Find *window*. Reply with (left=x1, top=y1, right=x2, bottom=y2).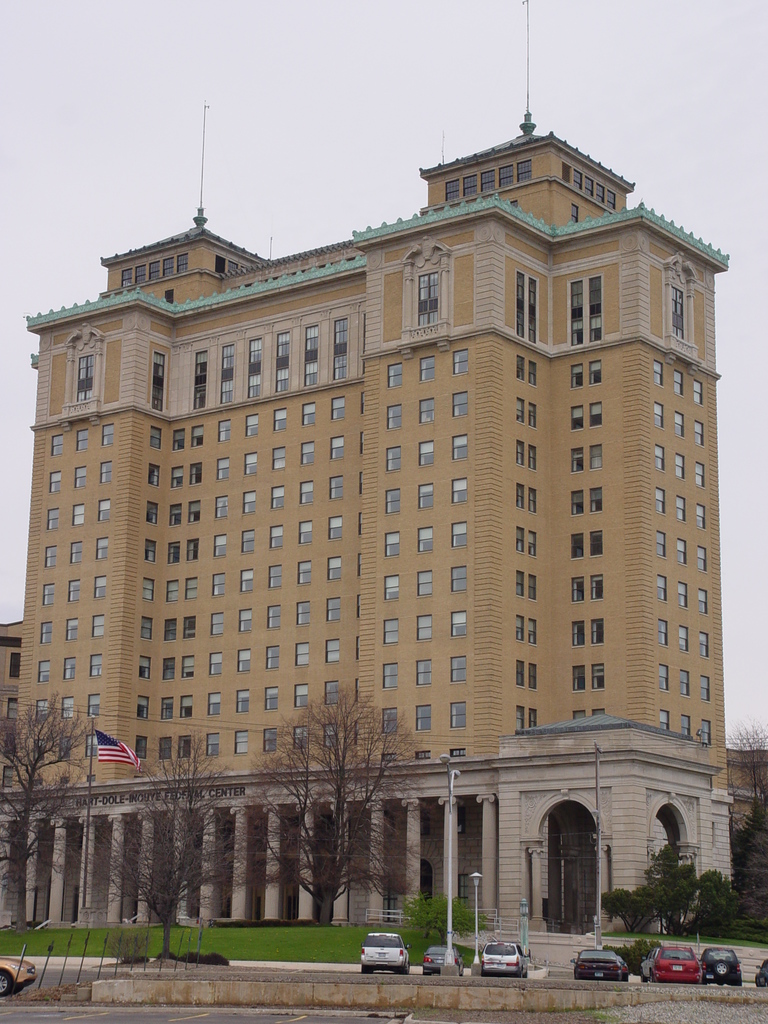
(left=357, top=595, right=359, bottom=619).
